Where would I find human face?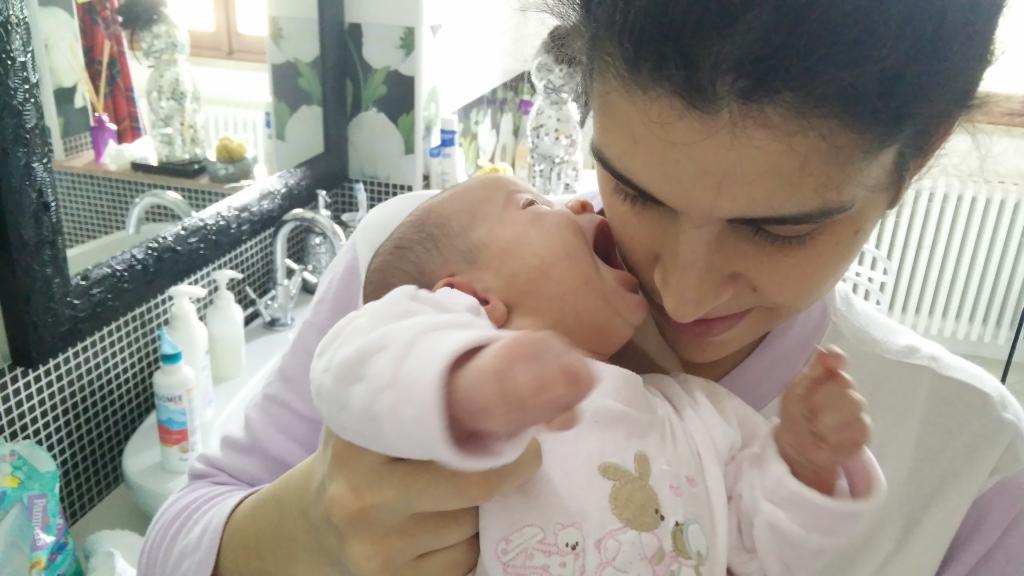
At bbox=[590, 40, 909, 366].
